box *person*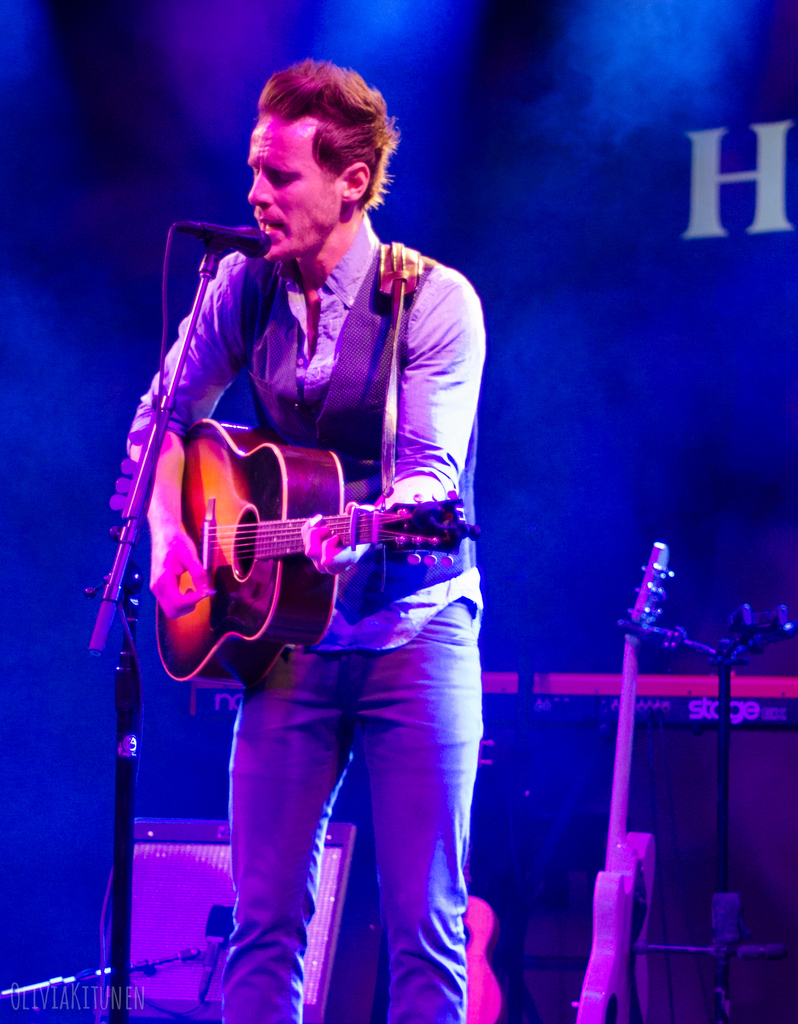
pyautogui.locateOnScreen(77, 5, 522, 973)
